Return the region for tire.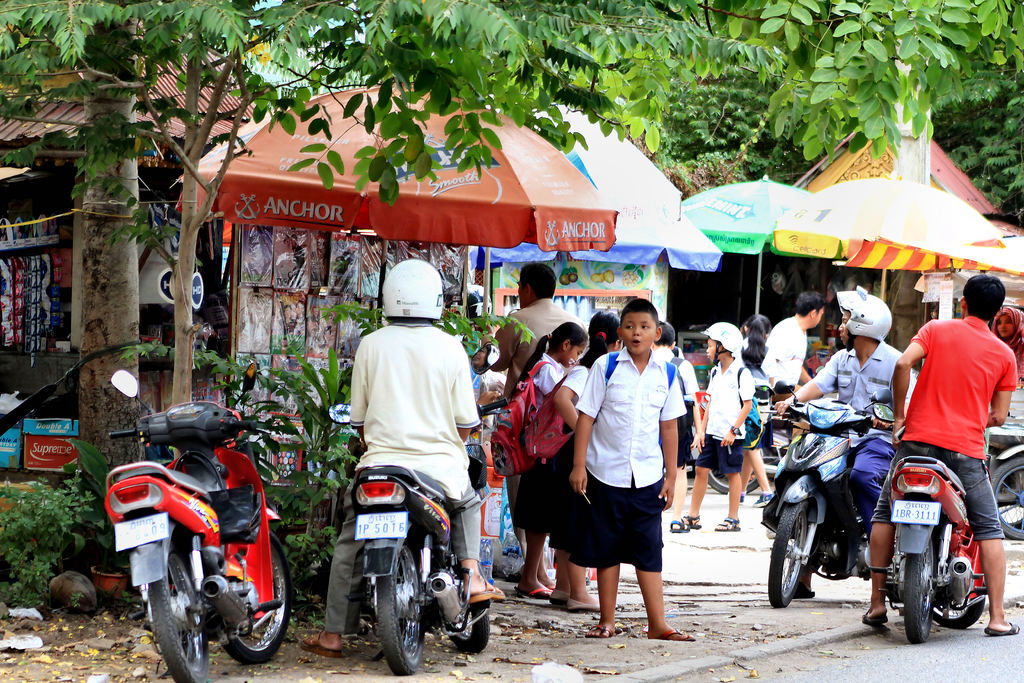
pyautogui.locateOnScreen(225, 528, 291, 661).
